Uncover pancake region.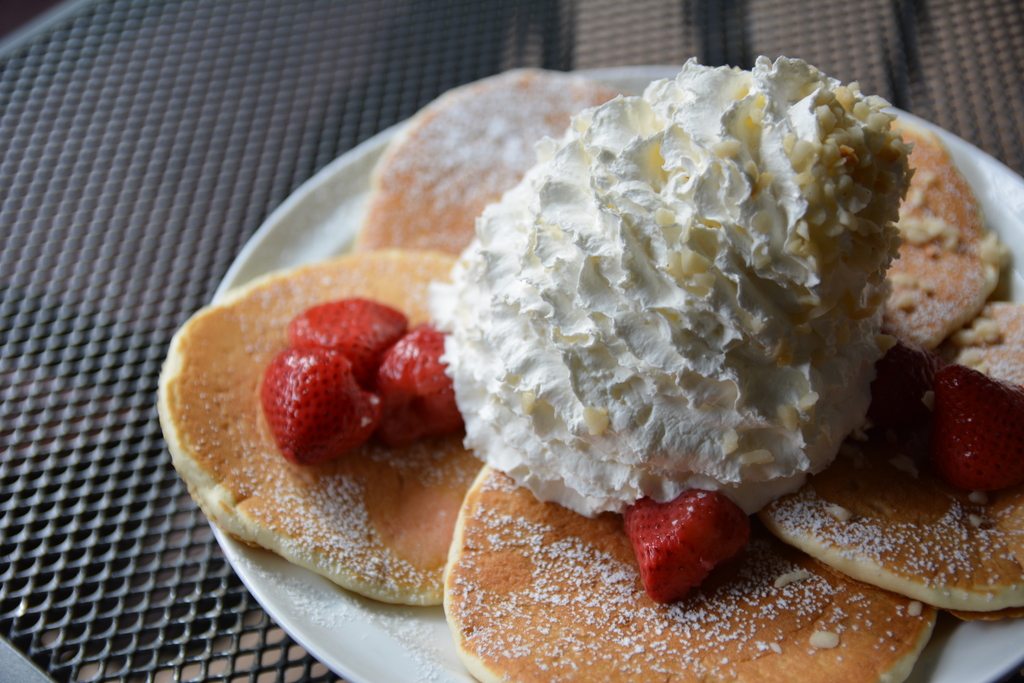
Uncovered: detection(355, 69, 632, 257).
